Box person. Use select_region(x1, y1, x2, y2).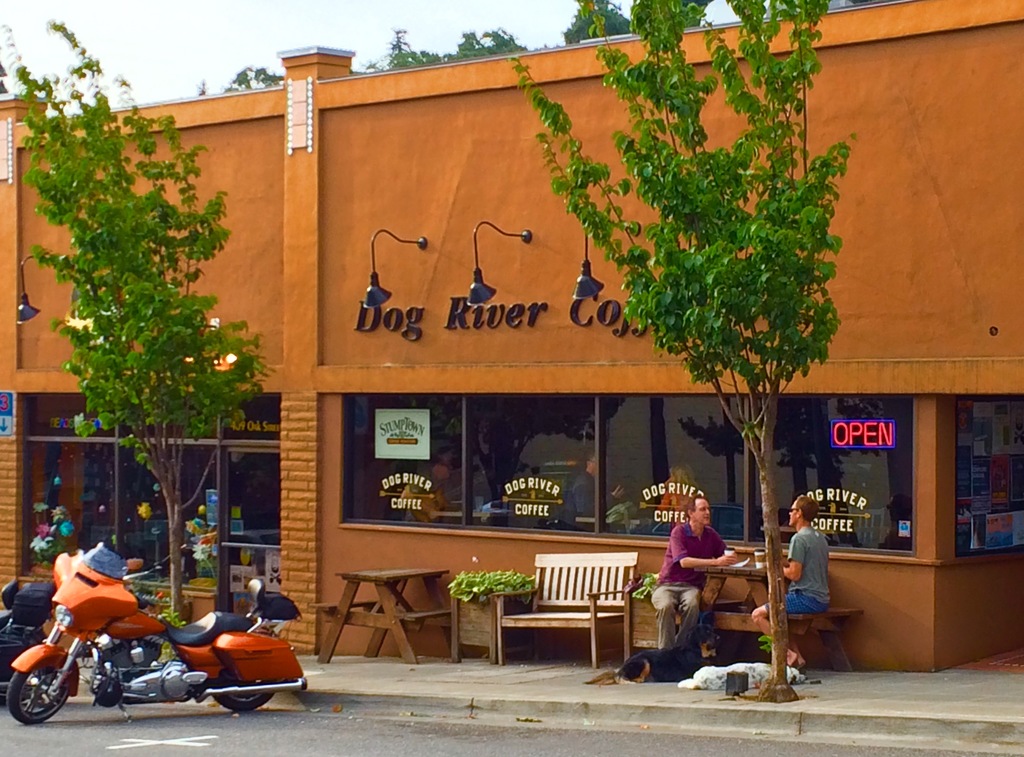
select_region(755, 498, 834, 667).
